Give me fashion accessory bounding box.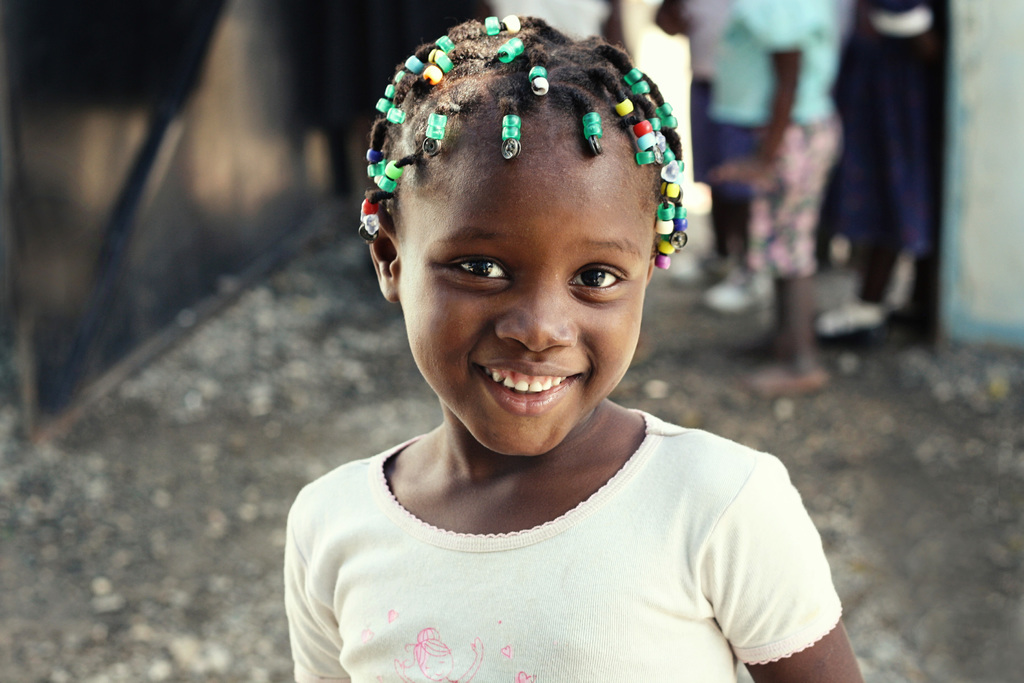
pyautogui.locateOnScreen(589, 138, 602, 155).
